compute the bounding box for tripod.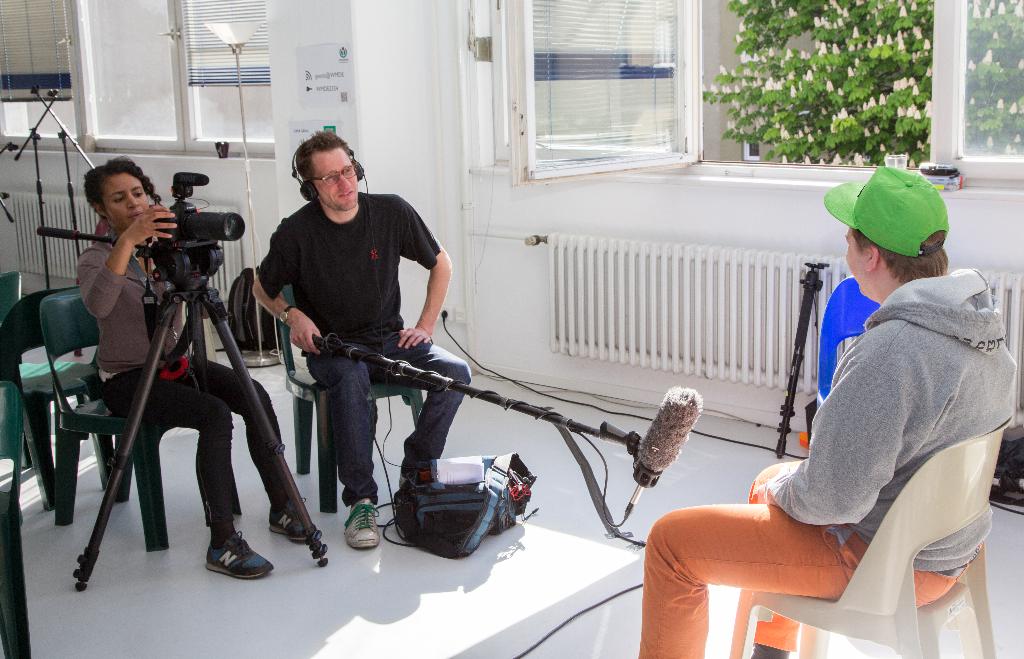
select_region(34, 224, 330, 593).
